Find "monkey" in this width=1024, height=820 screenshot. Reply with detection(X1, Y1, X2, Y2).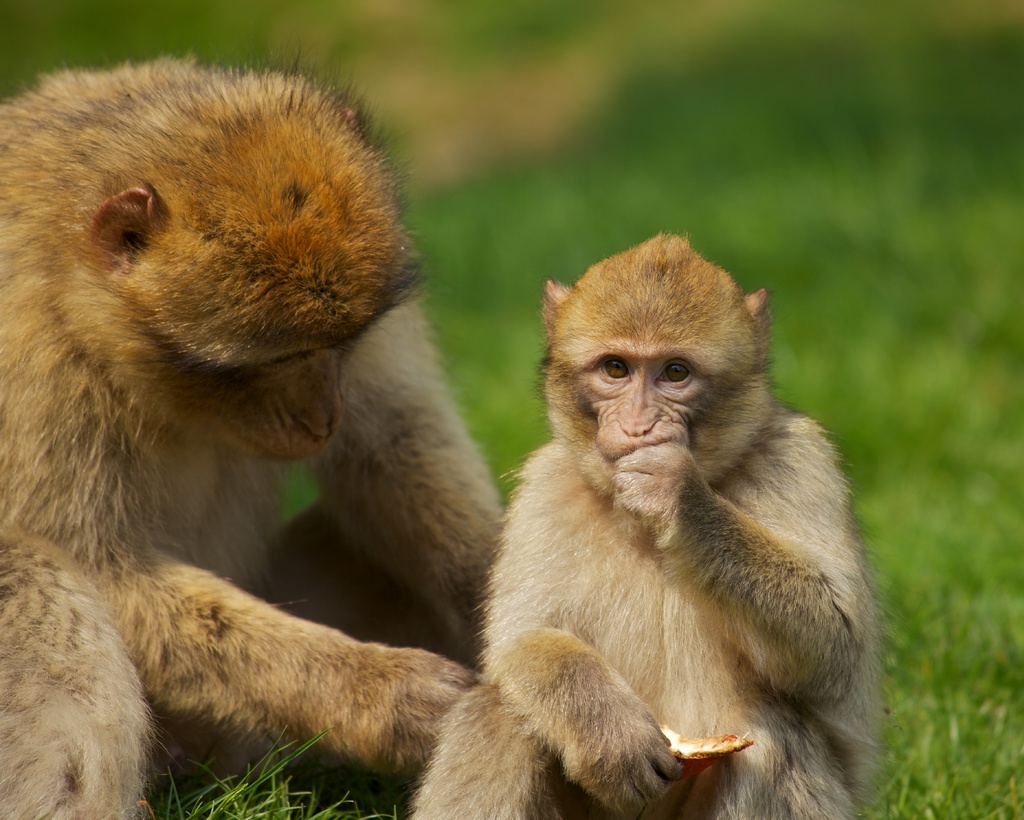
detection(0, 54, 501, 819).
